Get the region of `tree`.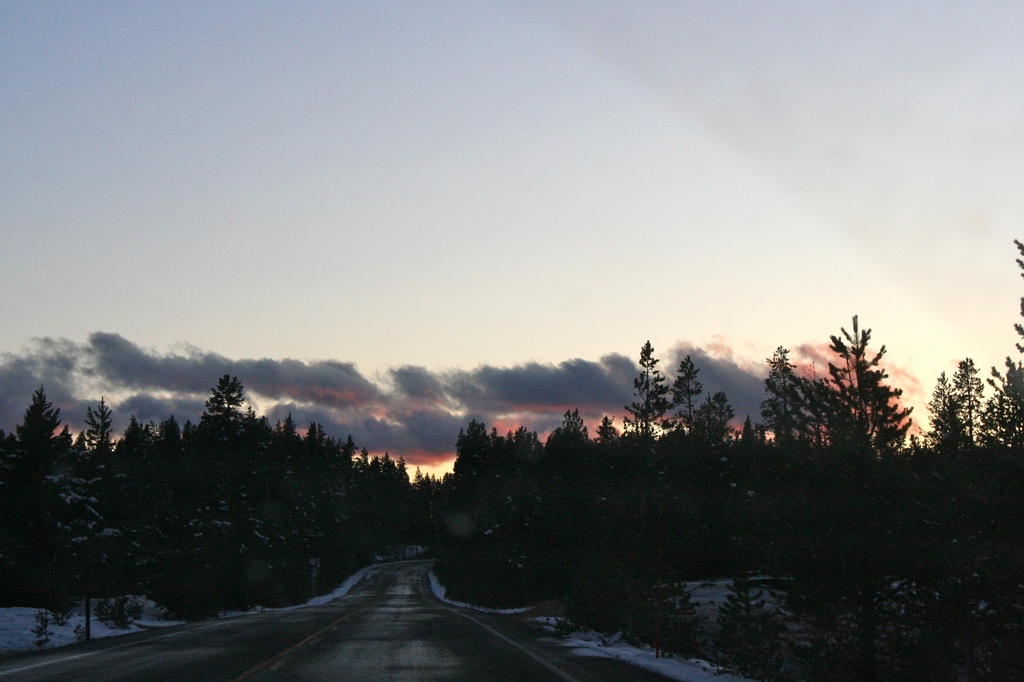
x1=322, y1=427, x2=328, y2=445.
